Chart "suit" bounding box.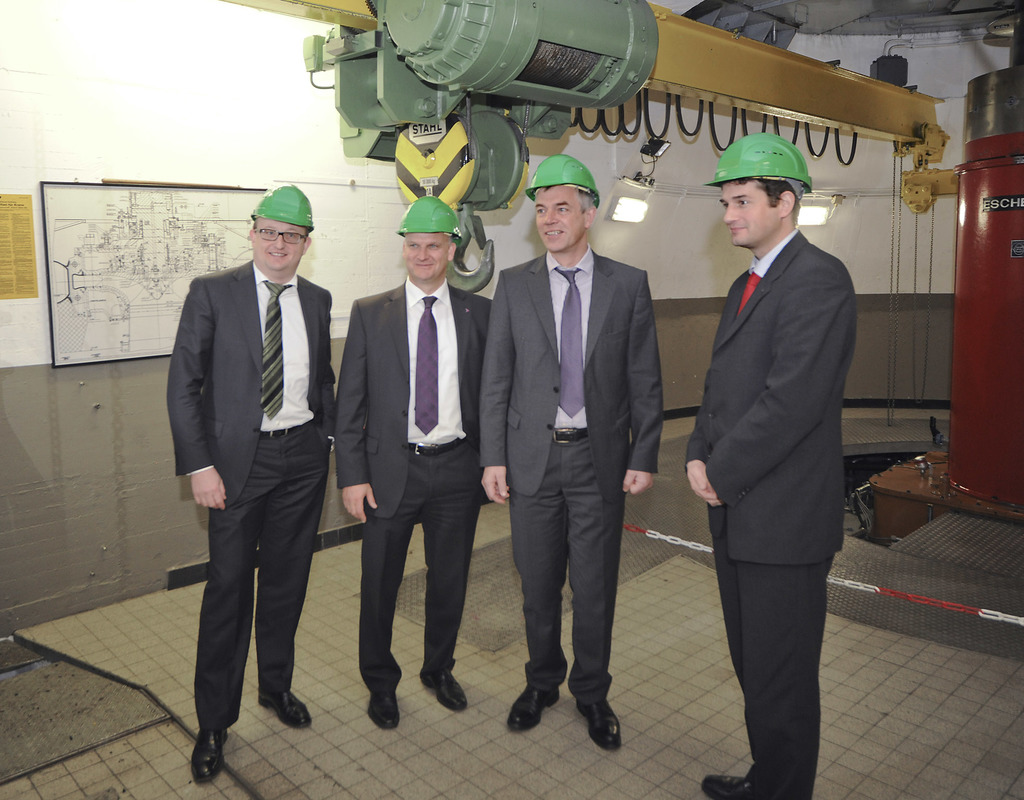
Charted: bbox(328, 270, 504, 702).
